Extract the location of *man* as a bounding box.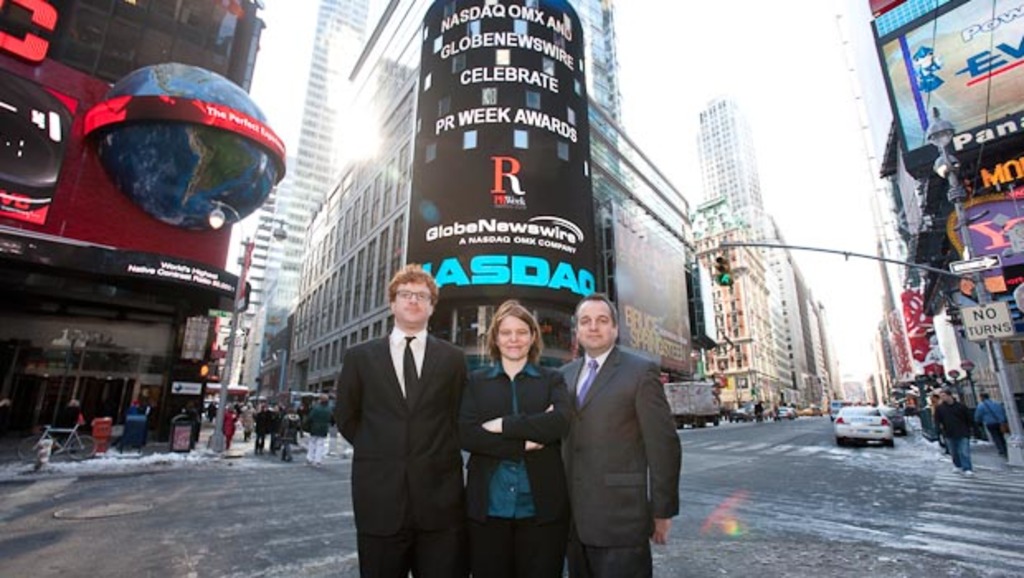
select_region(933, 388, 973, 472).
